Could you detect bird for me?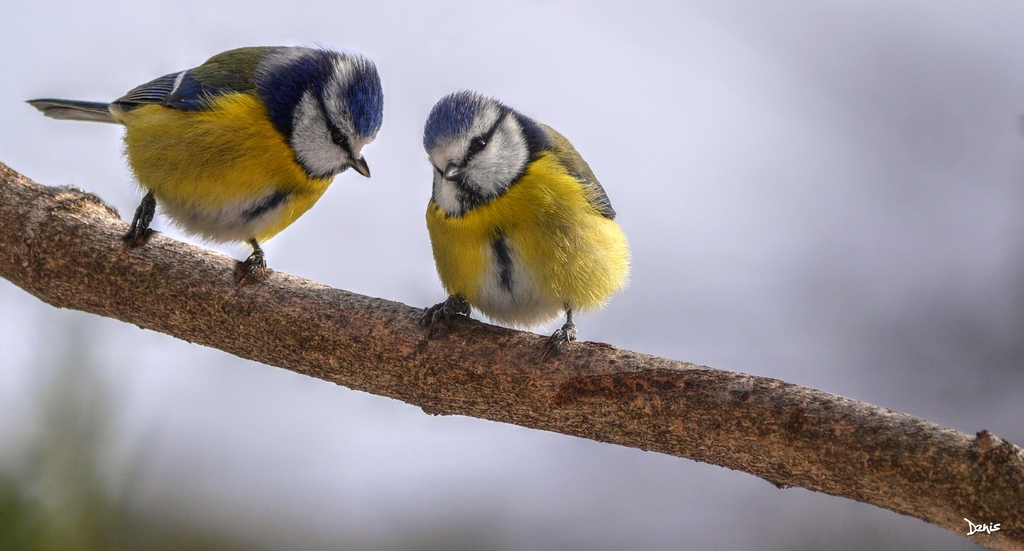
Detection result: 419/86/635/350.
